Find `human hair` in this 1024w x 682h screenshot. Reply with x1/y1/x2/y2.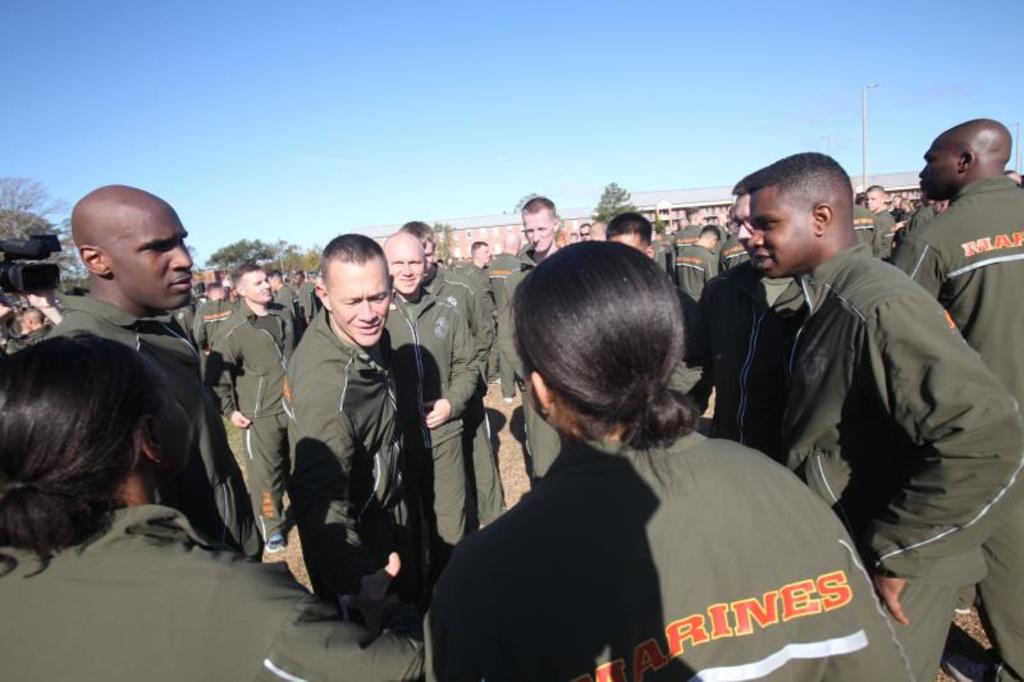
867/184/884/198.
